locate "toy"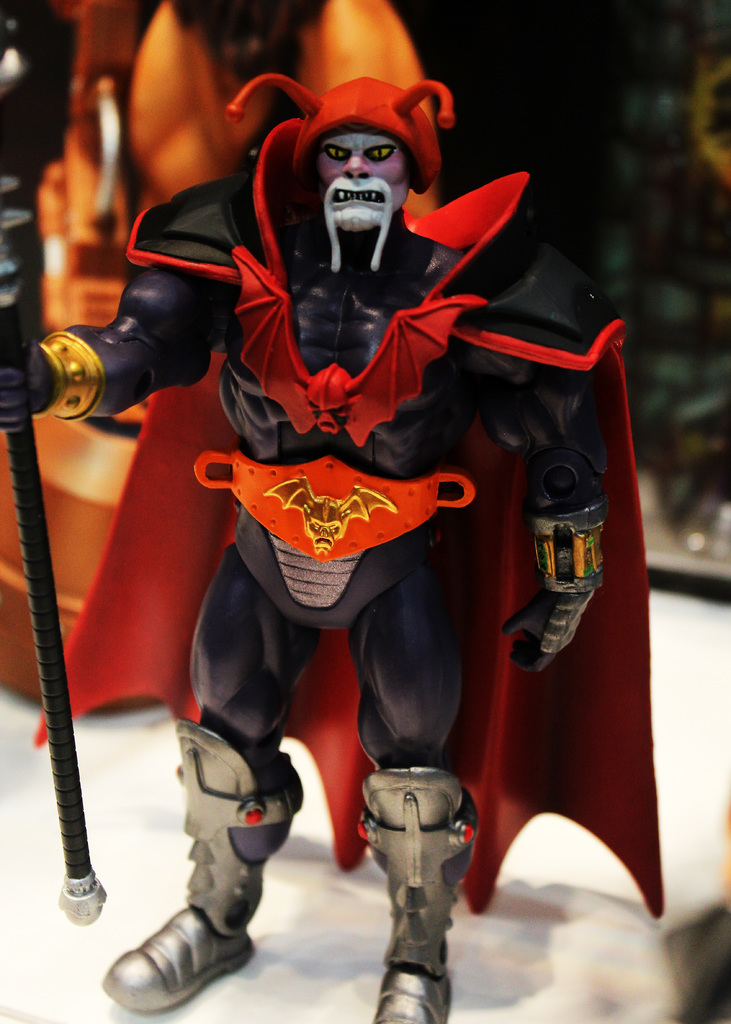
(left=0, top=20, right=656, bottom=1023)
